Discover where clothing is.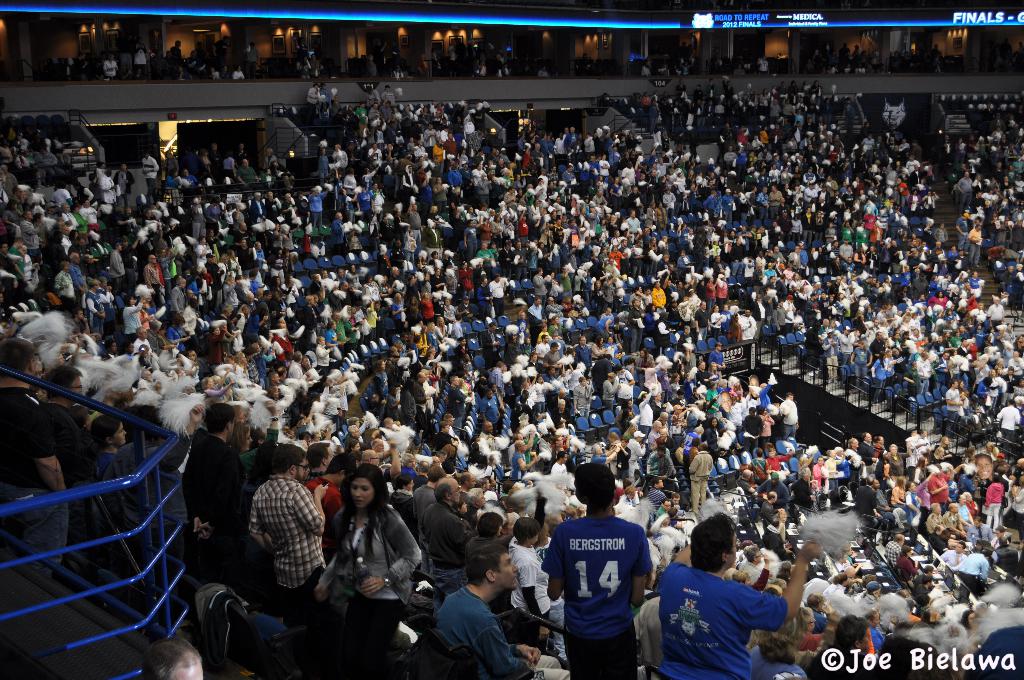
Discovered at bbox(402, 172, 413, 186).
